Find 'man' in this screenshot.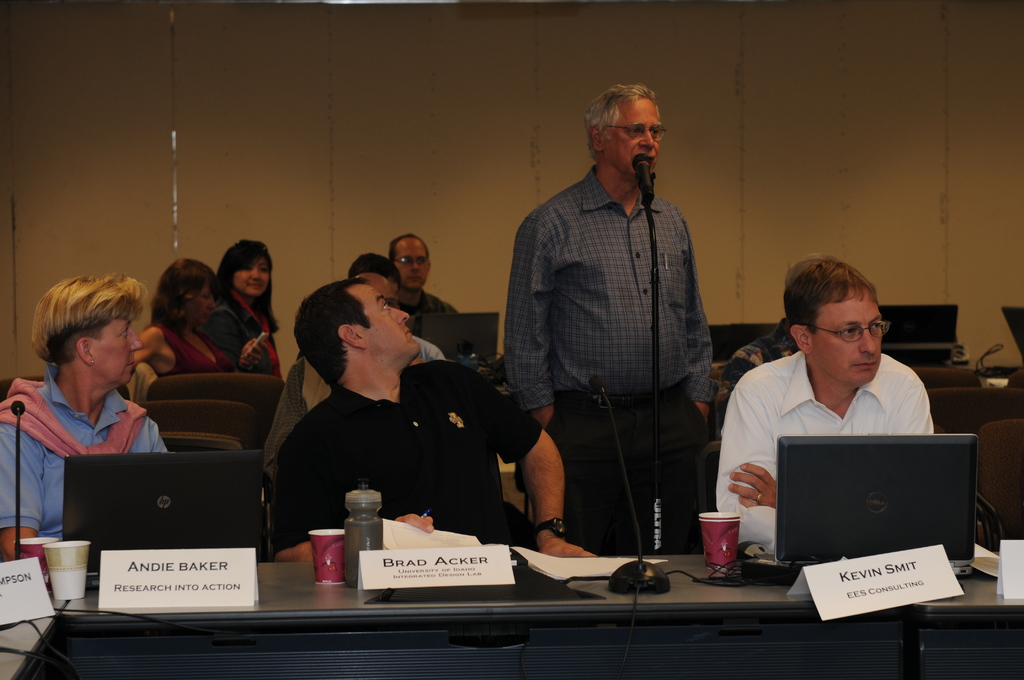
The bounding box for 'man' is <region>508, 83, 719, 552</region>.
